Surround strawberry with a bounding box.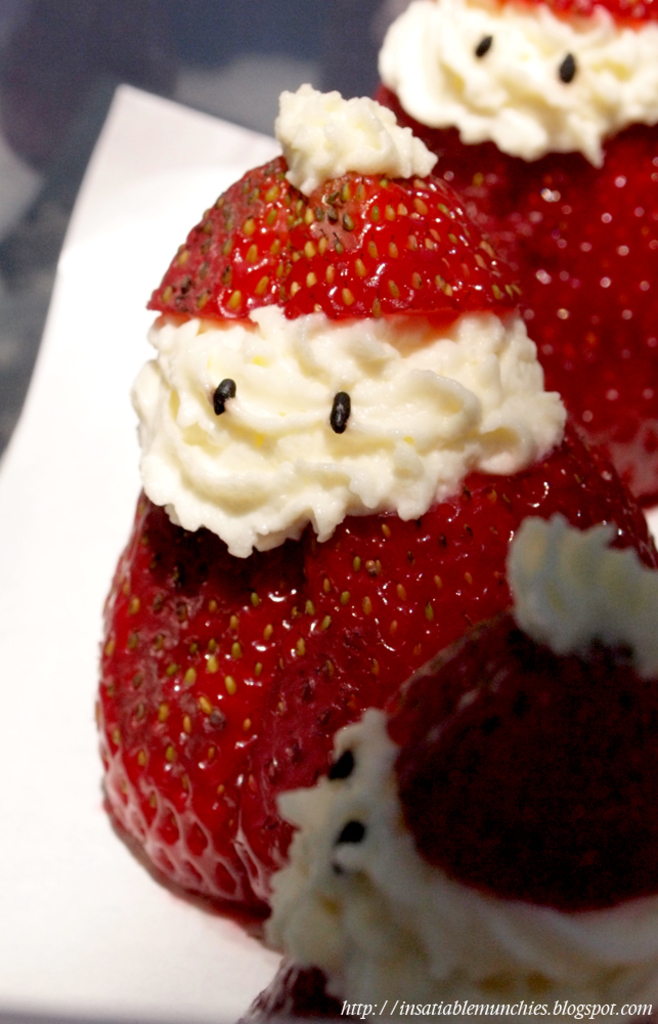
box=[111, 428, 531, 869].
